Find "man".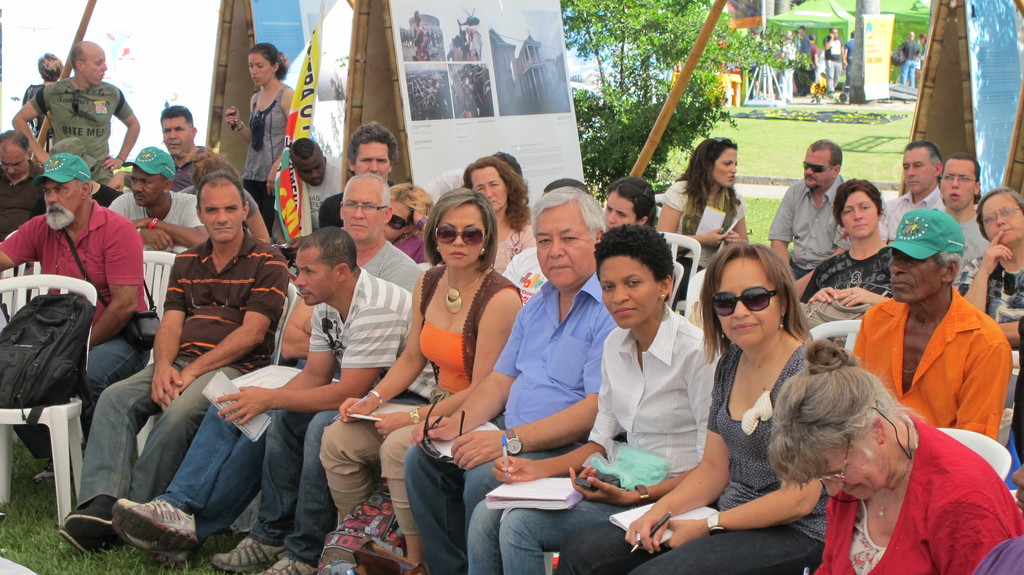
{"x1": 102, "y1": 139, "x2": 202, "y2": 255}.
